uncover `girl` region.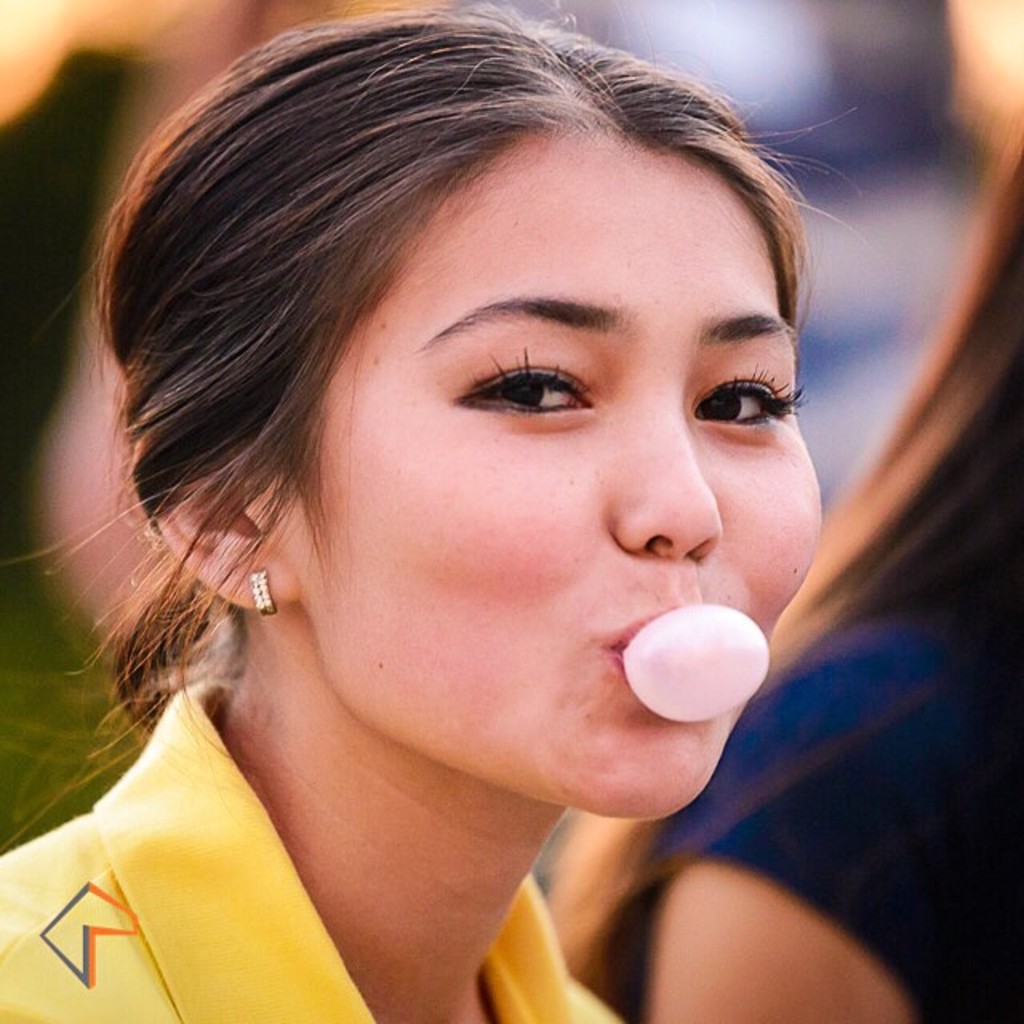
Uncovered: 0/8/821/1022.
